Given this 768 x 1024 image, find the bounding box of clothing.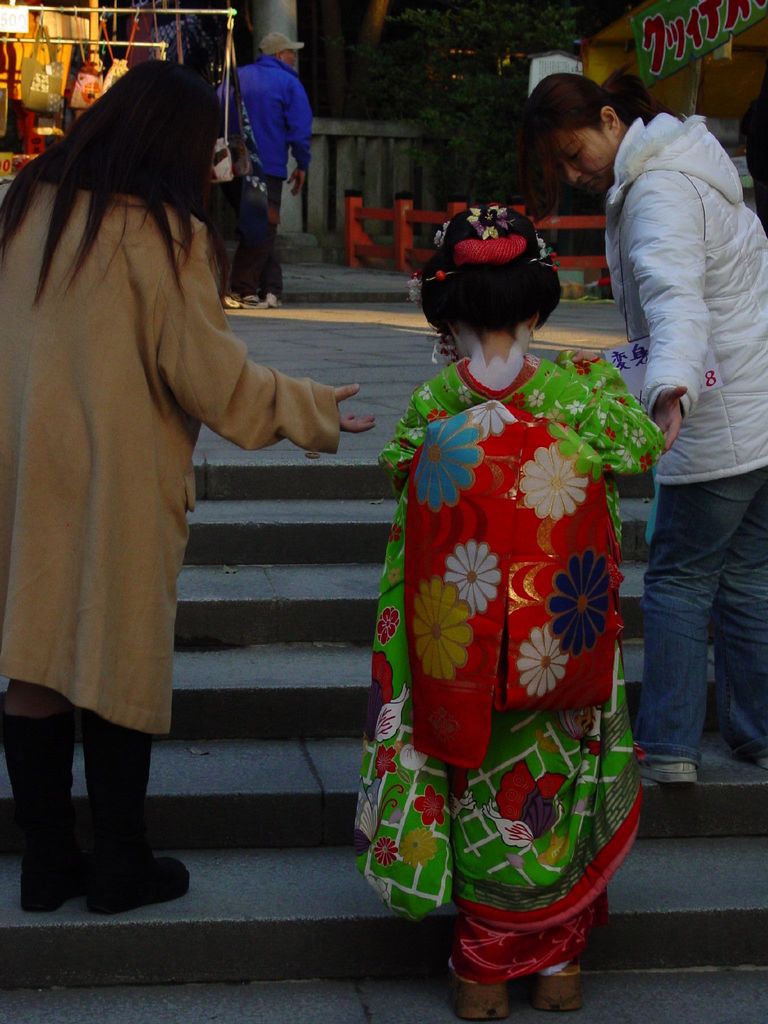
348:356:664:979.
